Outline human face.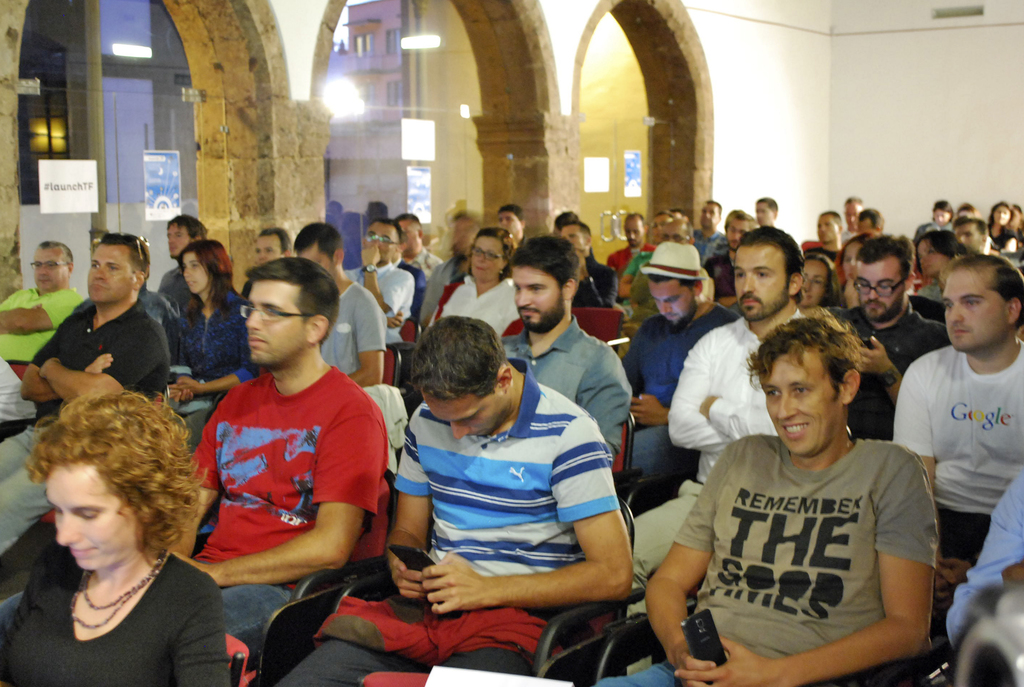
Outline: box(184, 255, 211, 292).
